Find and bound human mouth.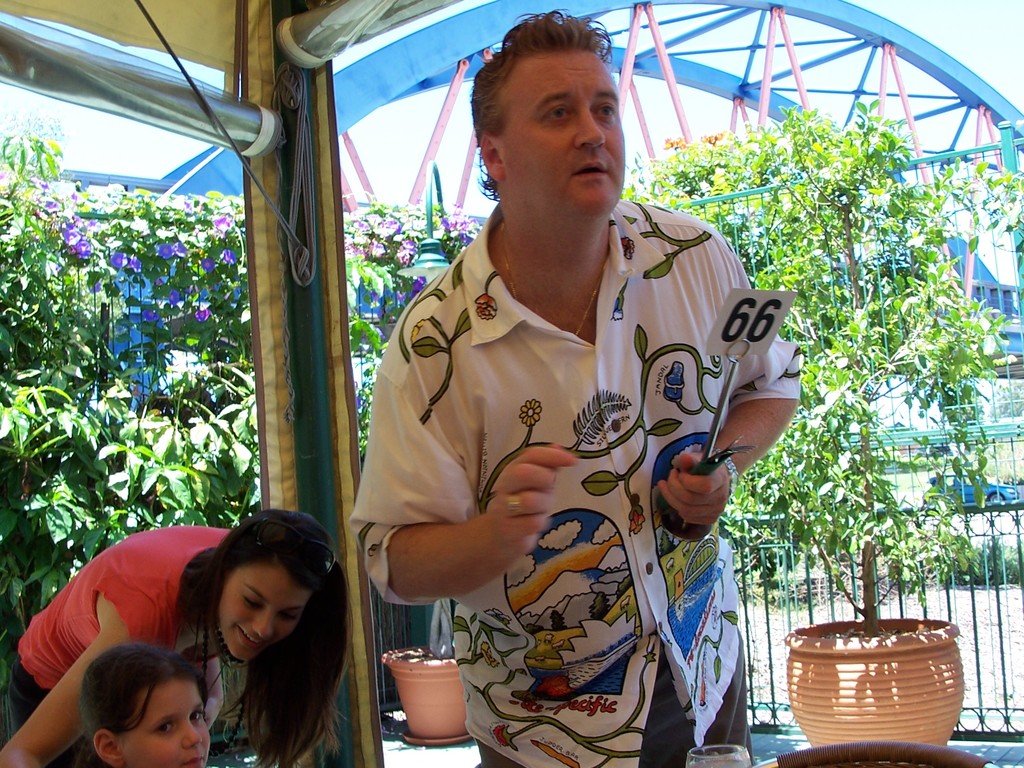
Bound: x1=238, y1=626, x2=263, y2=651.
